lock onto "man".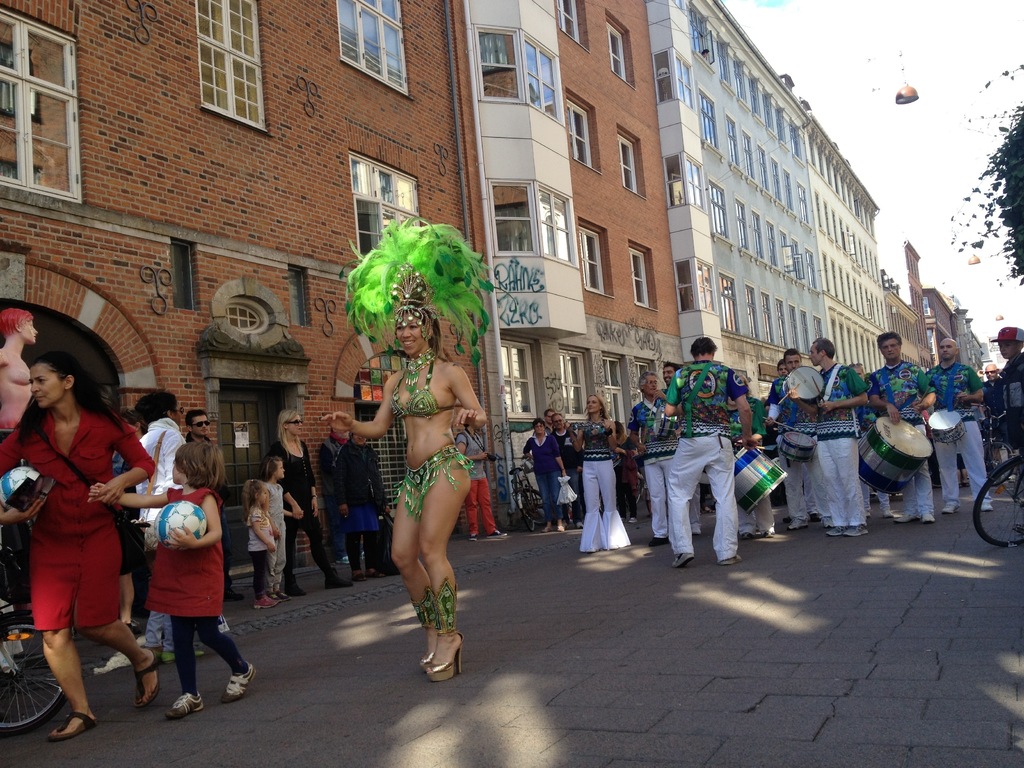
Locked: <bbox>972, 365, 1007, 419</bbox>.
